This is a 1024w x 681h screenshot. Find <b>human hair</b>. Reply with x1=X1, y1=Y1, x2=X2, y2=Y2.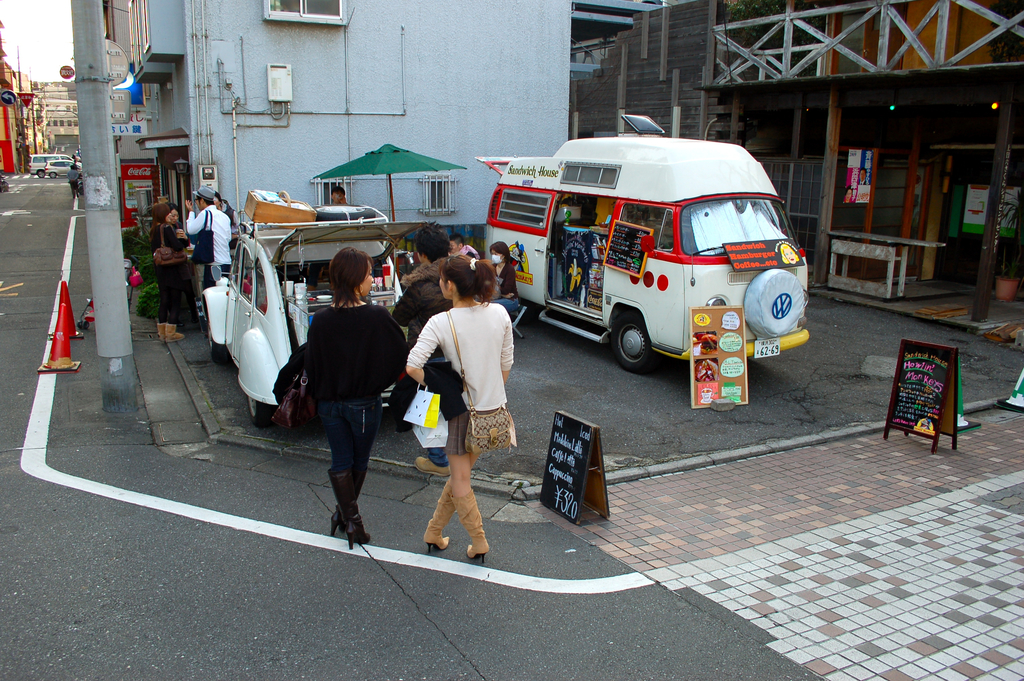
x1=488, y1=241, x2=511, y2=265.
